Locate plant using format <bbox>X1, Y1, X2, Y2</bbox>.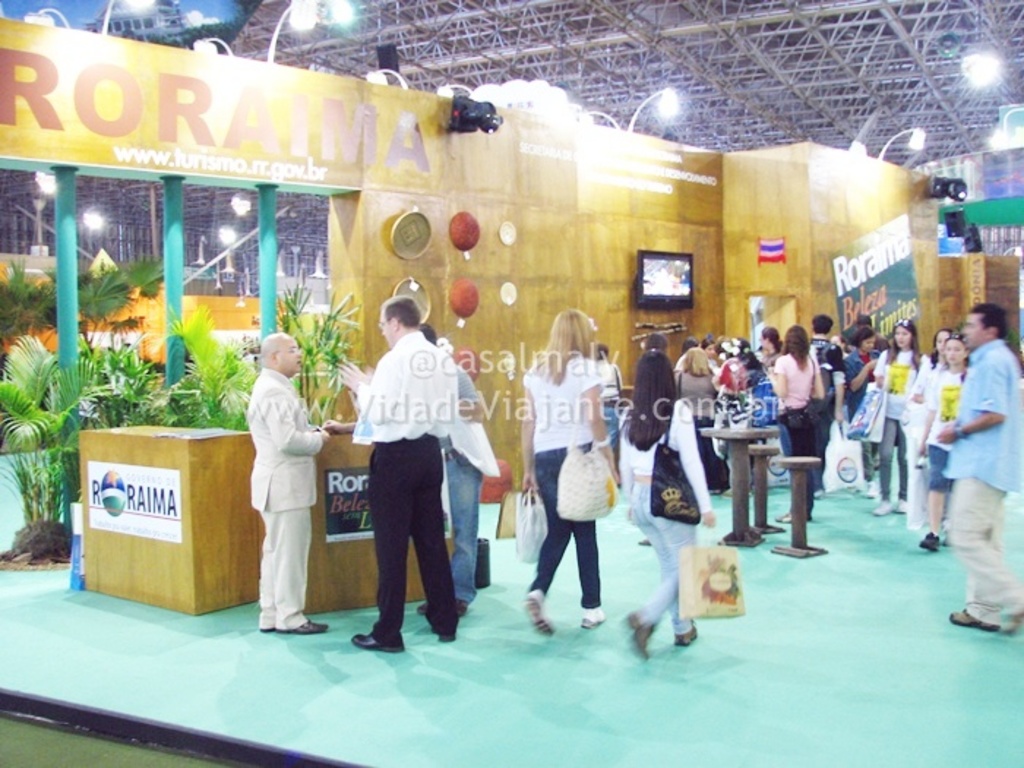
<bbox>148, 310, 260, 429</bbox>.
